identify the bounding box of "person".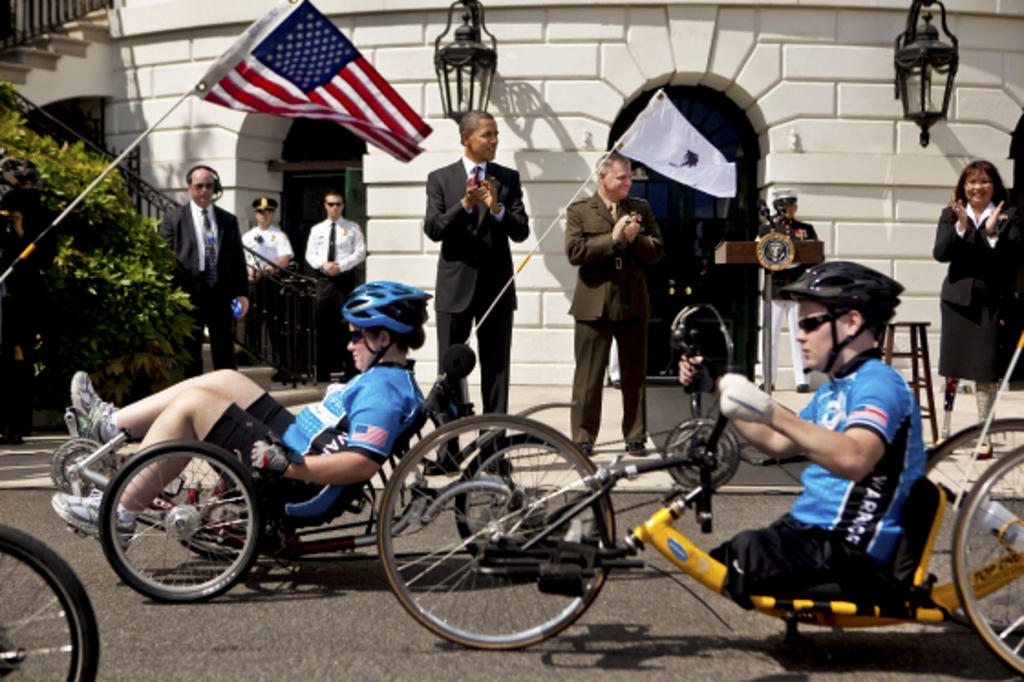
box(426, 108, 532, 468).
